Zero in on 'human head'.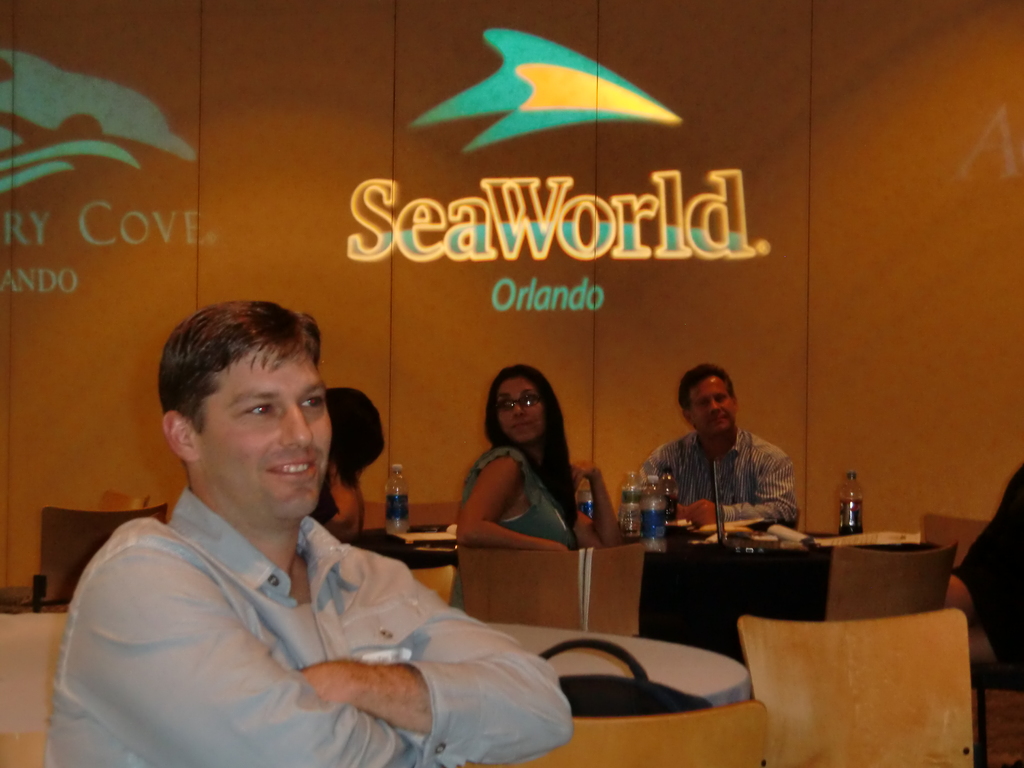
Zeroed in: <region>324, 388, 387, 490</region>.
